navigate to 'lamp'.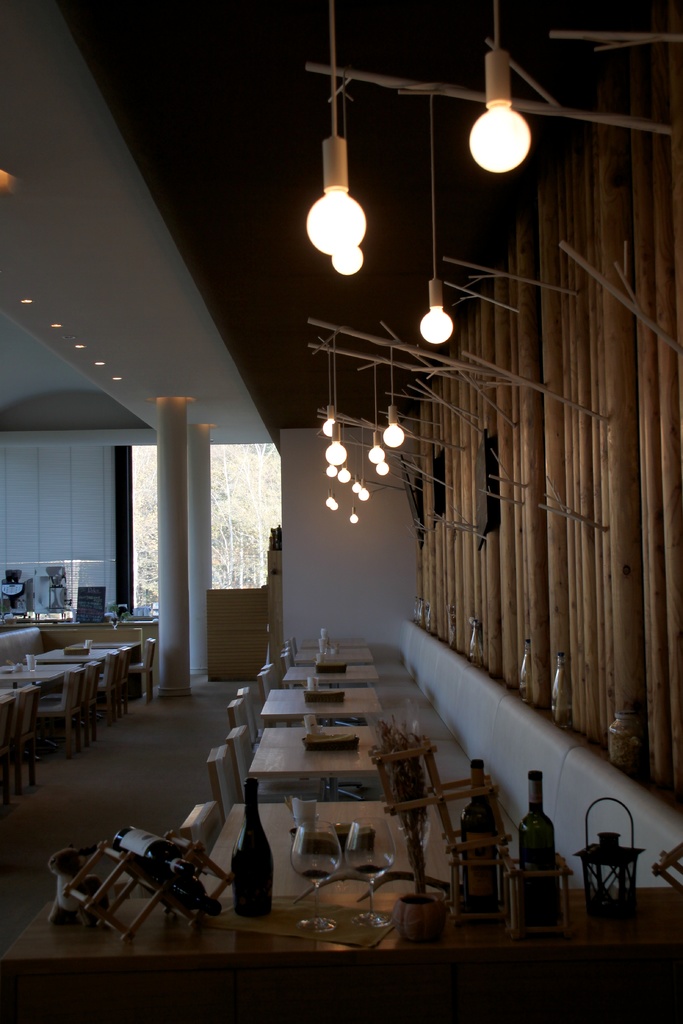
Navigation target: left=330, top=70, right=366, bottom=278.
